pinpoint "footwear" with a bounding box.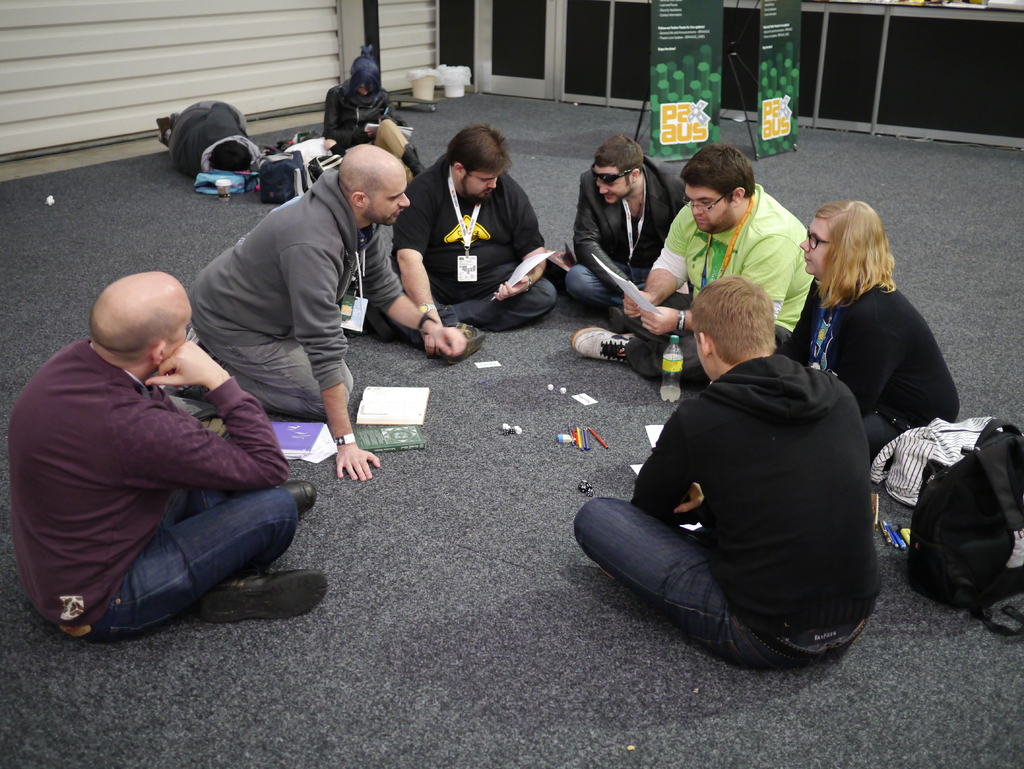
BBox(570, 320, 636, 364).
